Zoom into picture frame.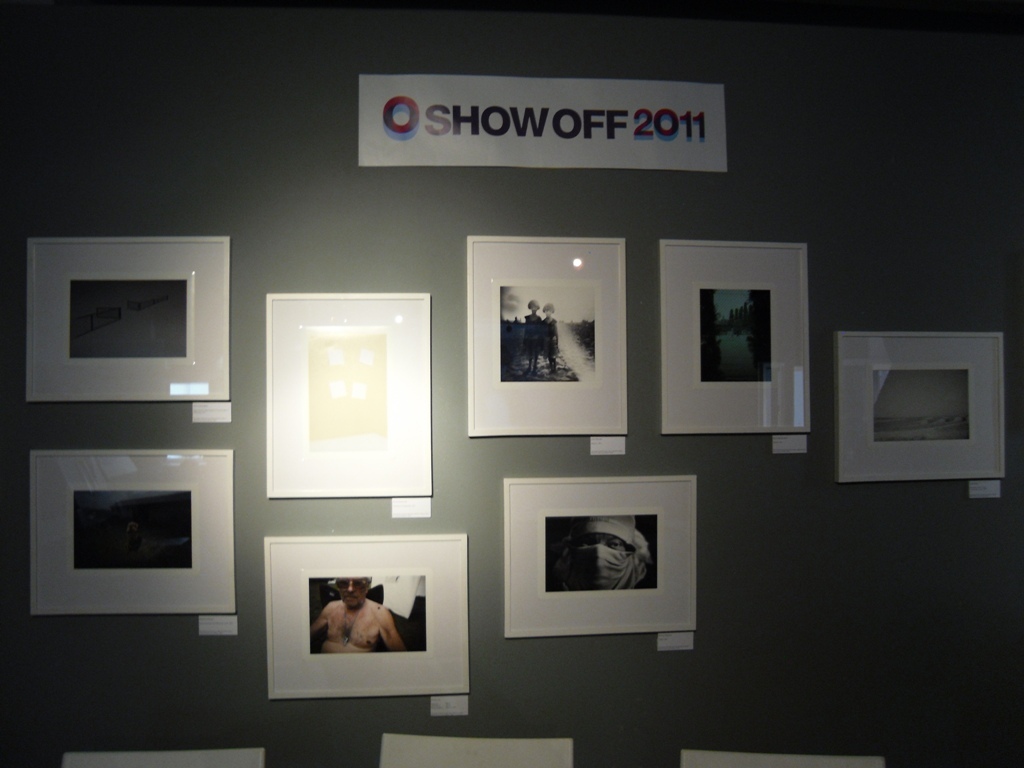
Zoom target: (463, 233, 623, 438).
